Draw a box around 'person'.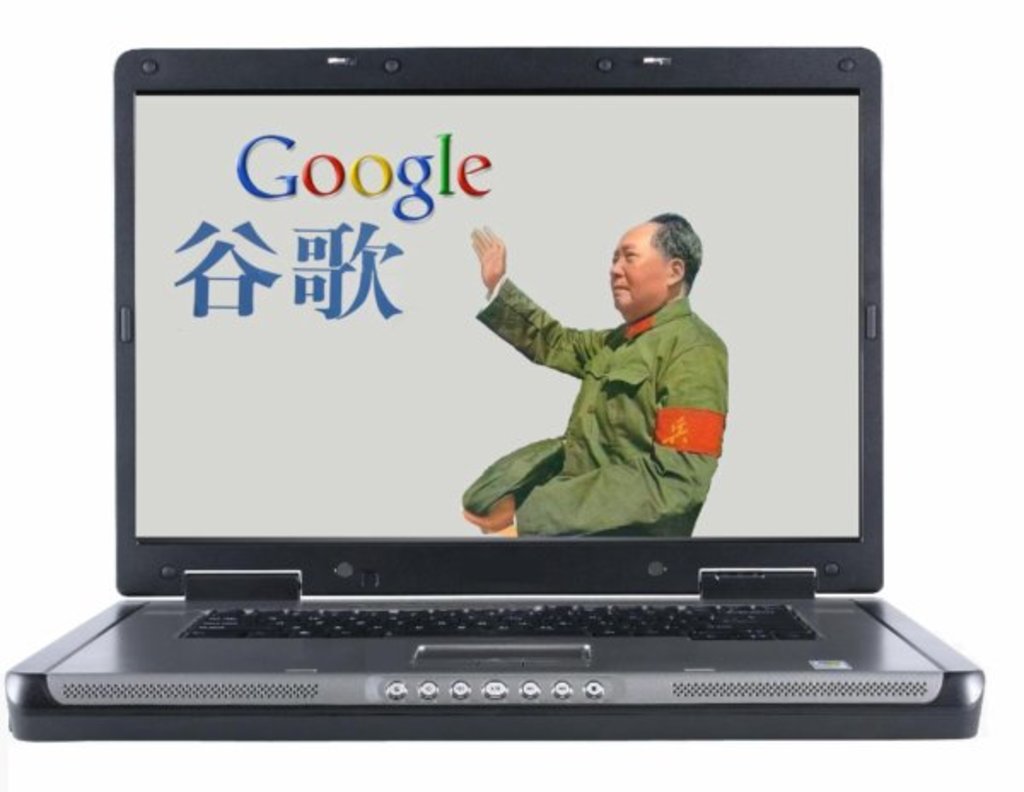
468, 212, 725, 527.
